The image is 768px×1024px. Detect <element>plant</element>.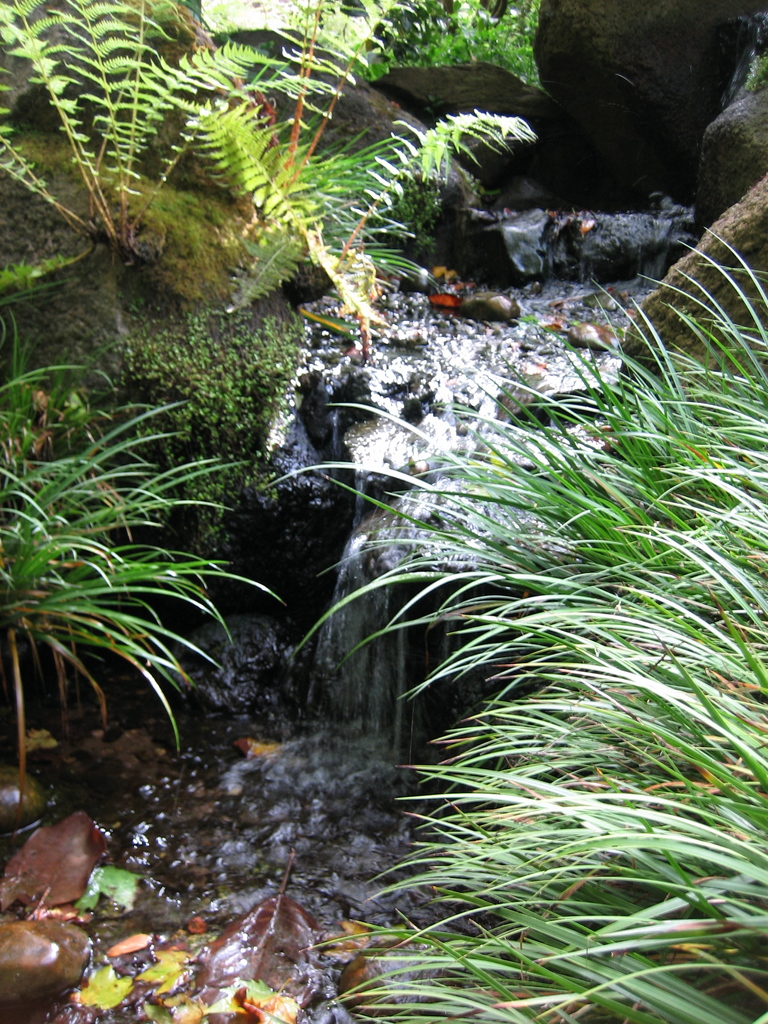
Detection: 333/226/767/1020.
